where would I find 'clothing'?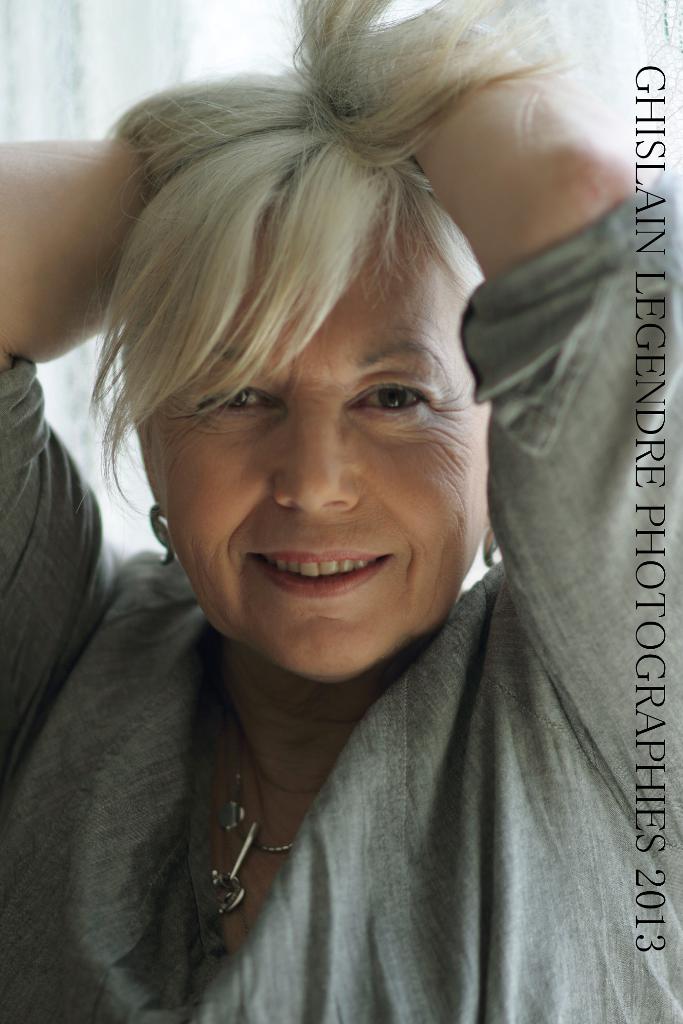
At 31 285 646 1011.
